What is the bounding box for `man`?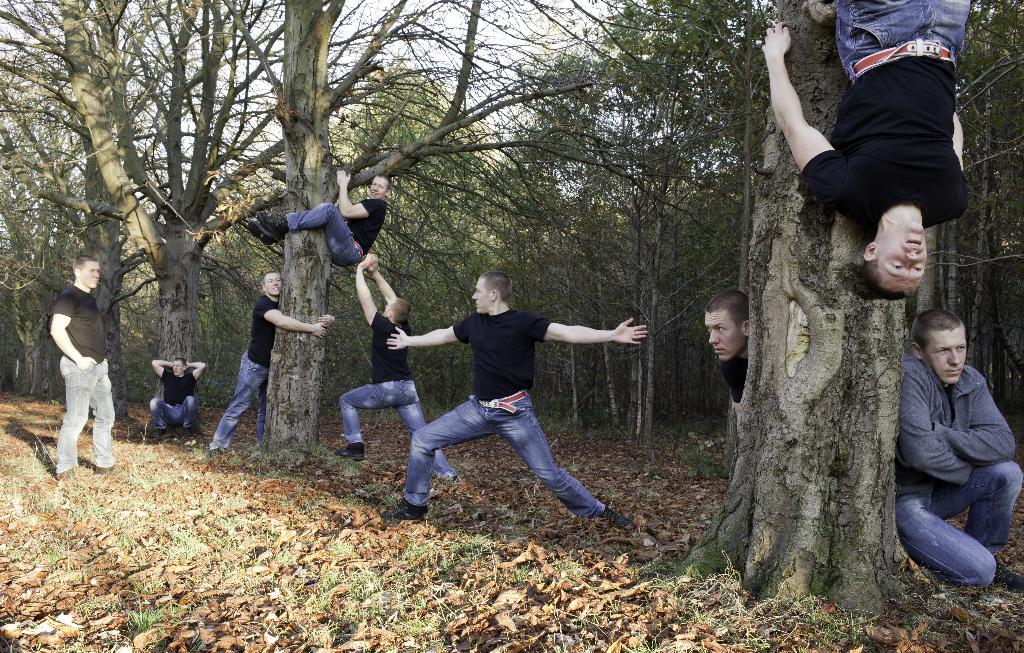
box=[49, 250, 128, 487].
